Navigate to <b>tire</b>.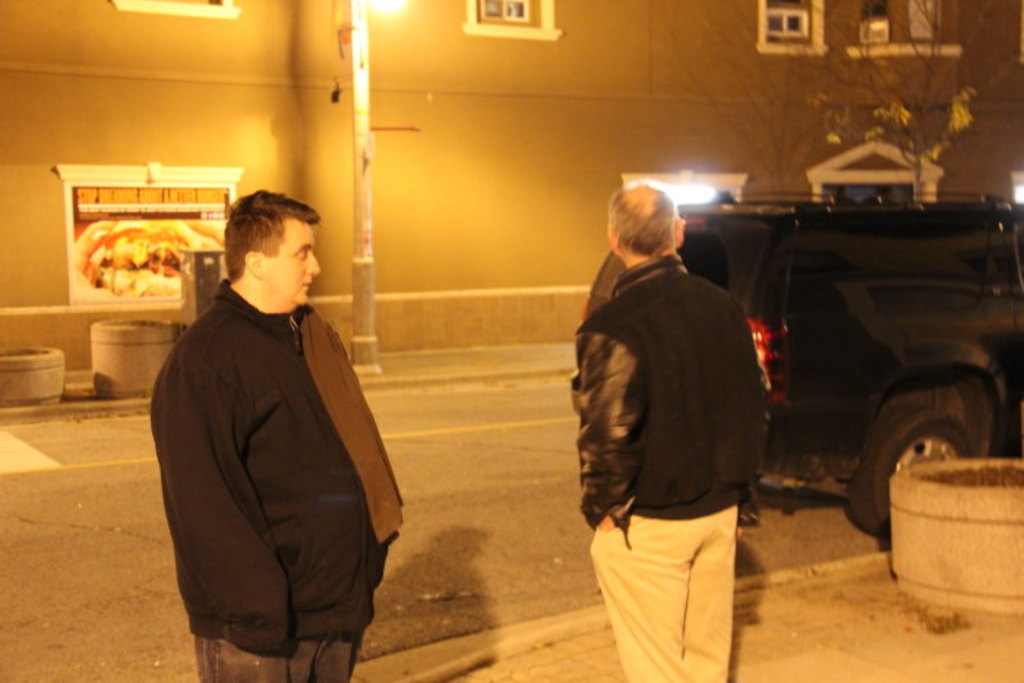
Navigation target: detection(844, 398, 986, 534).
